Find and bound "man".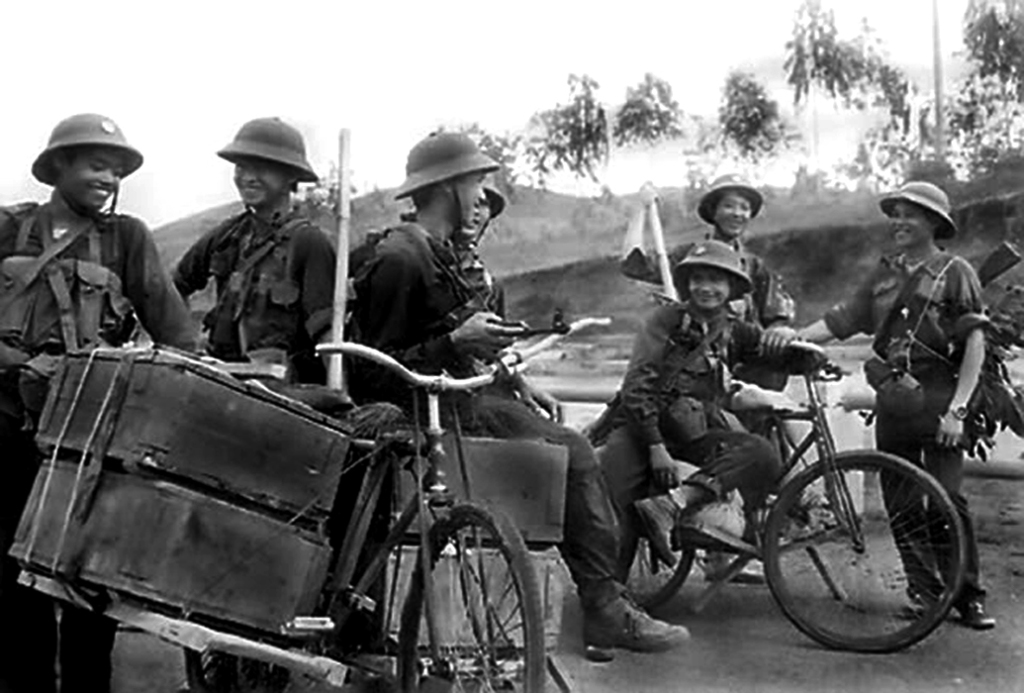
Bound: {"left": 334, "top": 179, "right": 566, "bottom": 425}.
